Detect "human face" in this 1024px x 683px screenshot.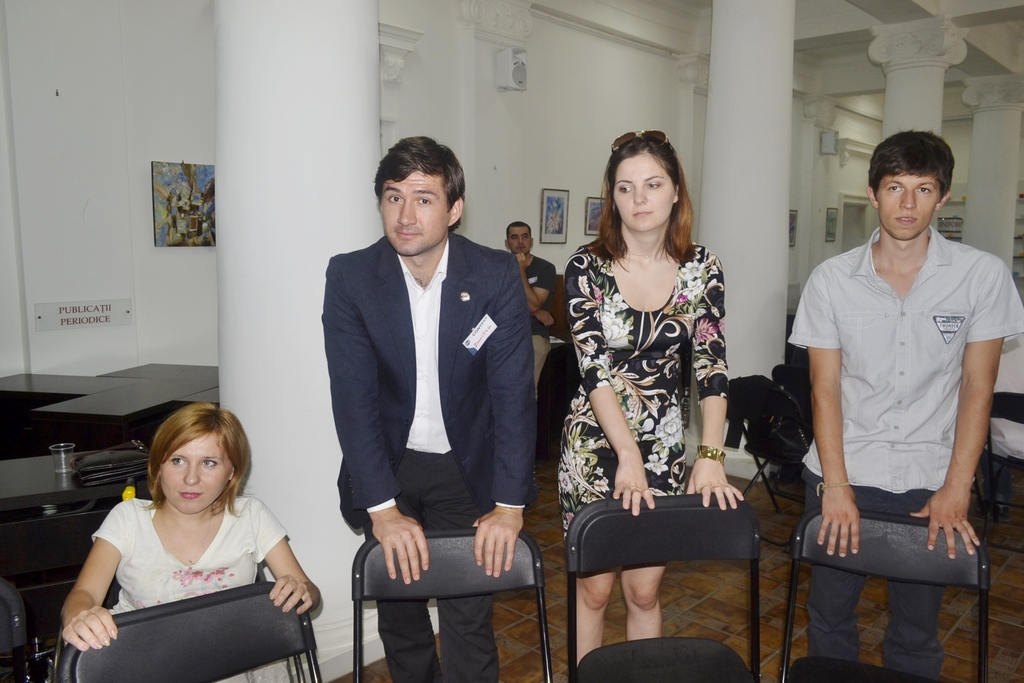
Detection: detection(383, 168, 453, 259).
